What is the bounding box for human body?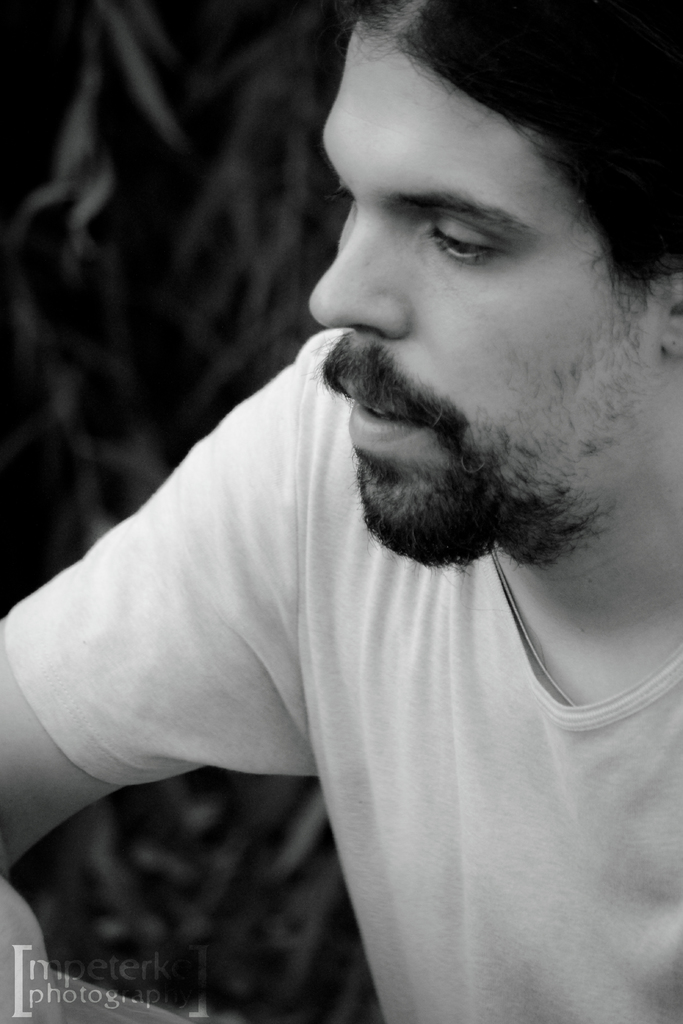
bbox=(21, 0, 652, 1023).
